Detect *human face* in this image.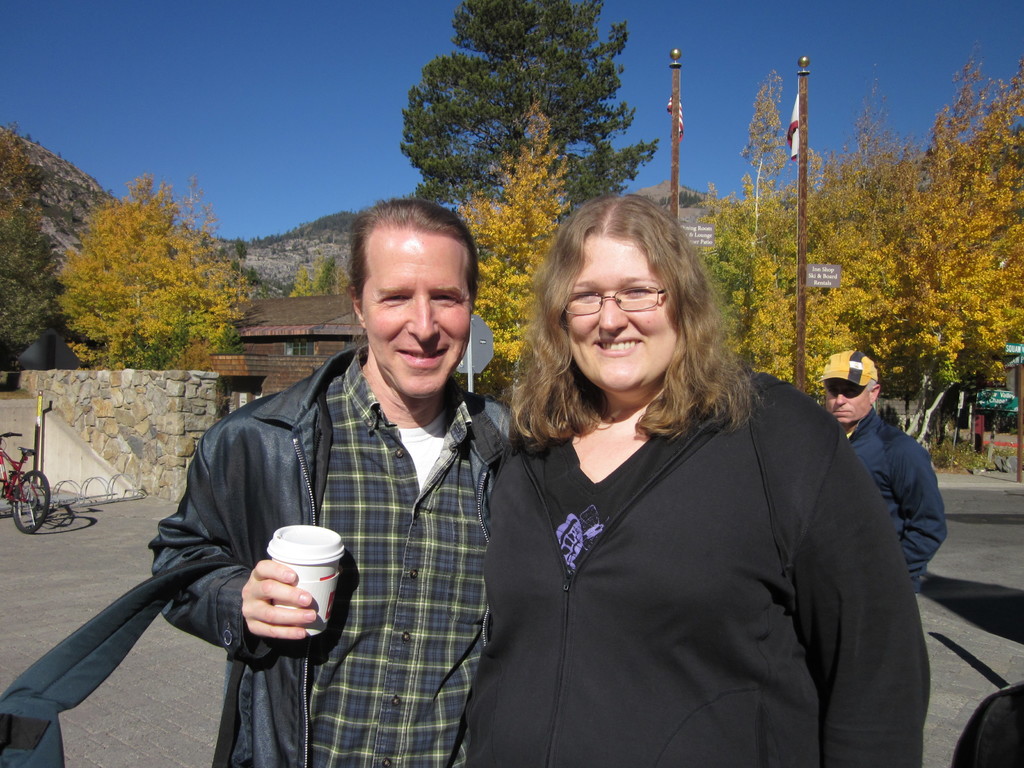
Detection: {"left": 824, "top": 378, "right": 866, "bottom": 426}.
